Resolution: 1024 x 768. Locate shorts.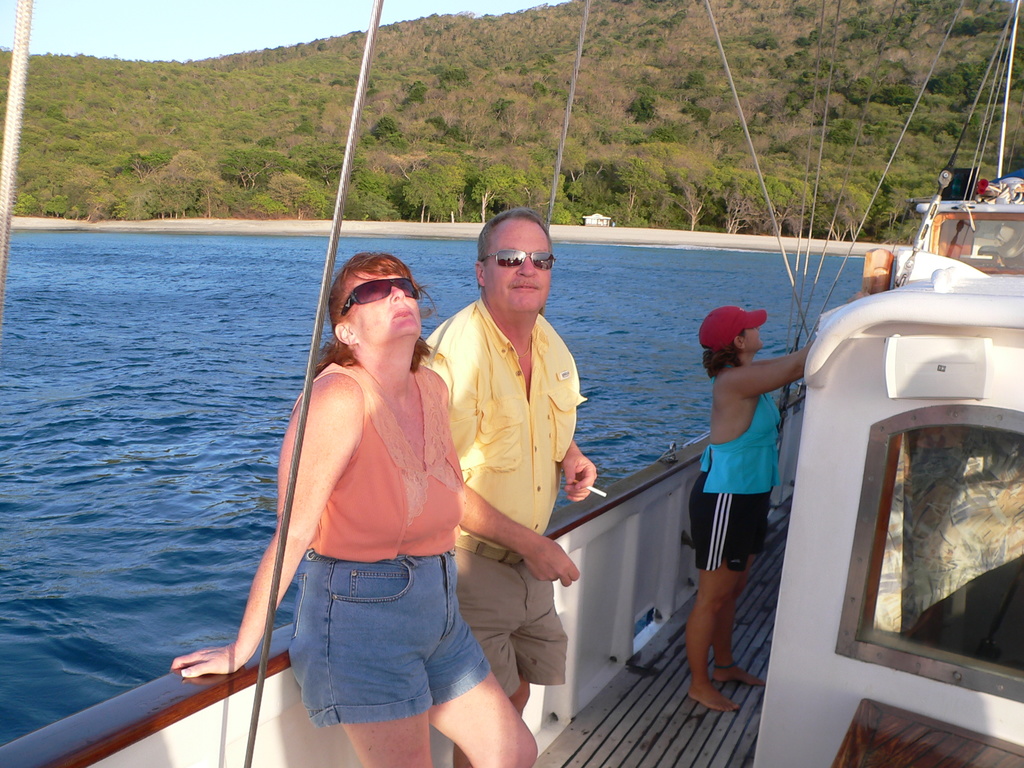
[left=689, top=484, right=773, bottom=572].
